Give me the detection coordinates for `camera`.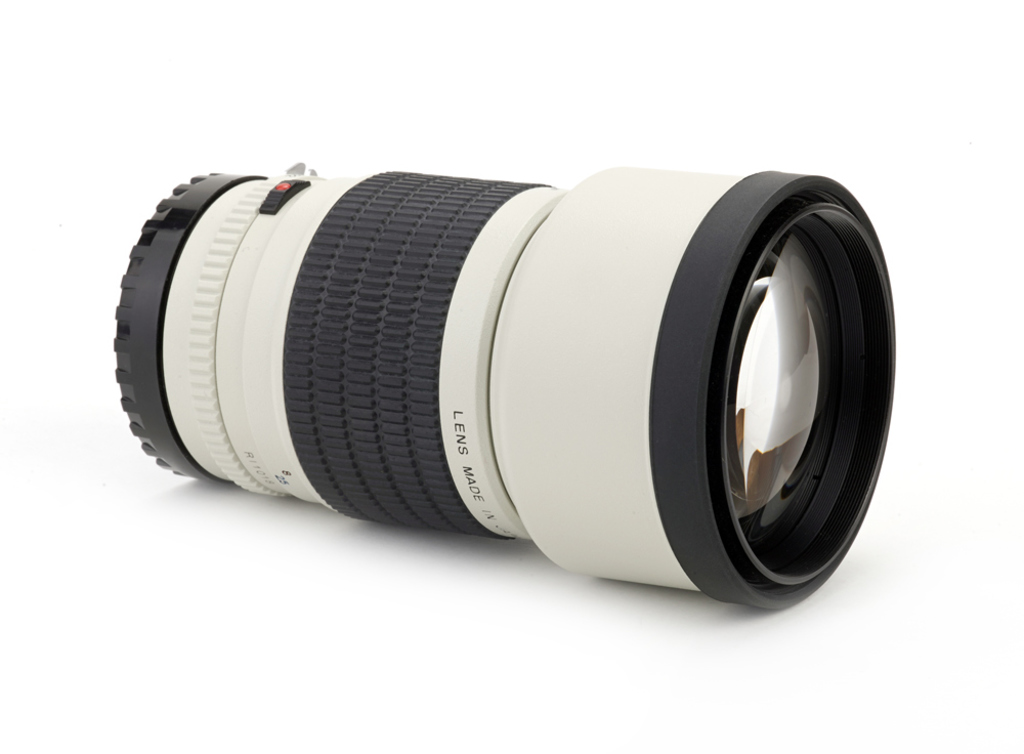
(97,104,967,627).
